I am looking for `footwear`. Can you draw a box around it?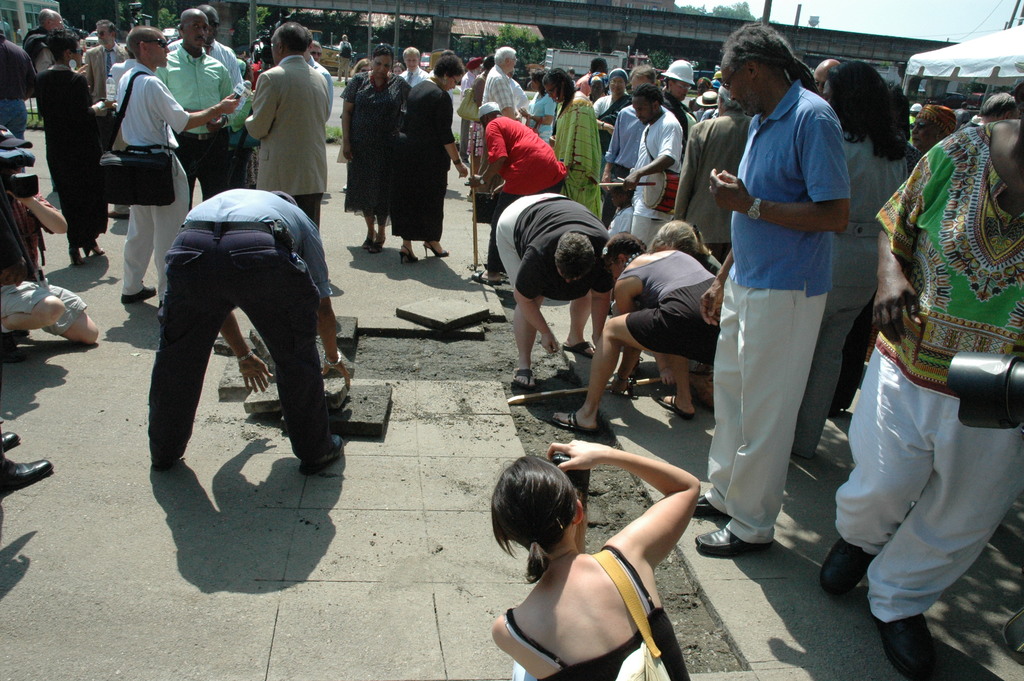
Sure, the bounding box is <bbox>83, 234, 102, 258</bbox>.
